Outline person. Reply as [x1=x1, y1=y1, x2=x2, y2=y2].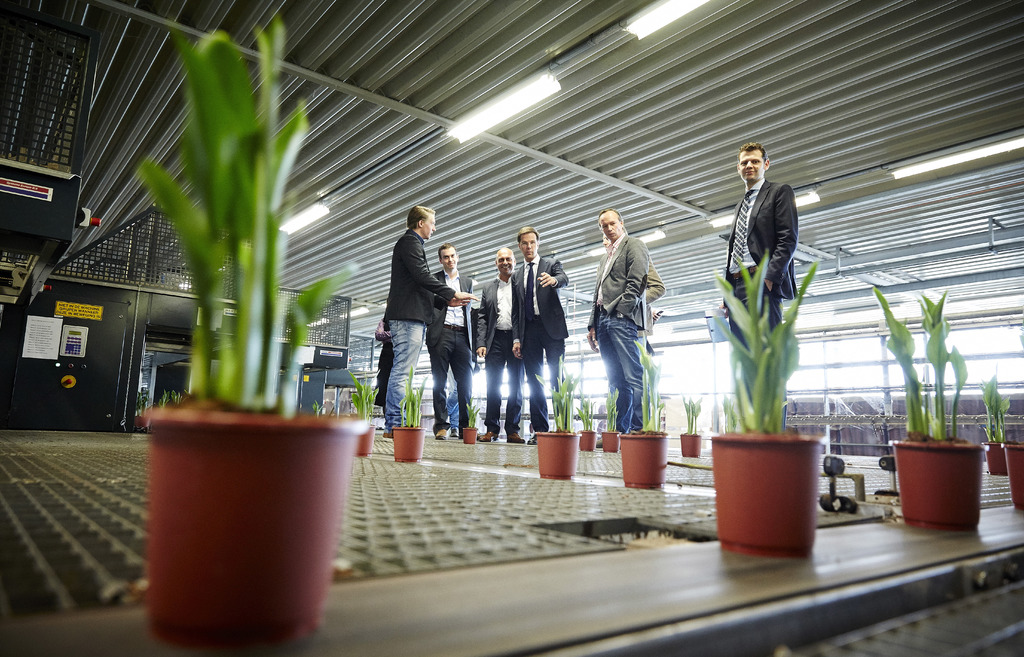
[x1=385, y1=206, x2=473, y2=436].
